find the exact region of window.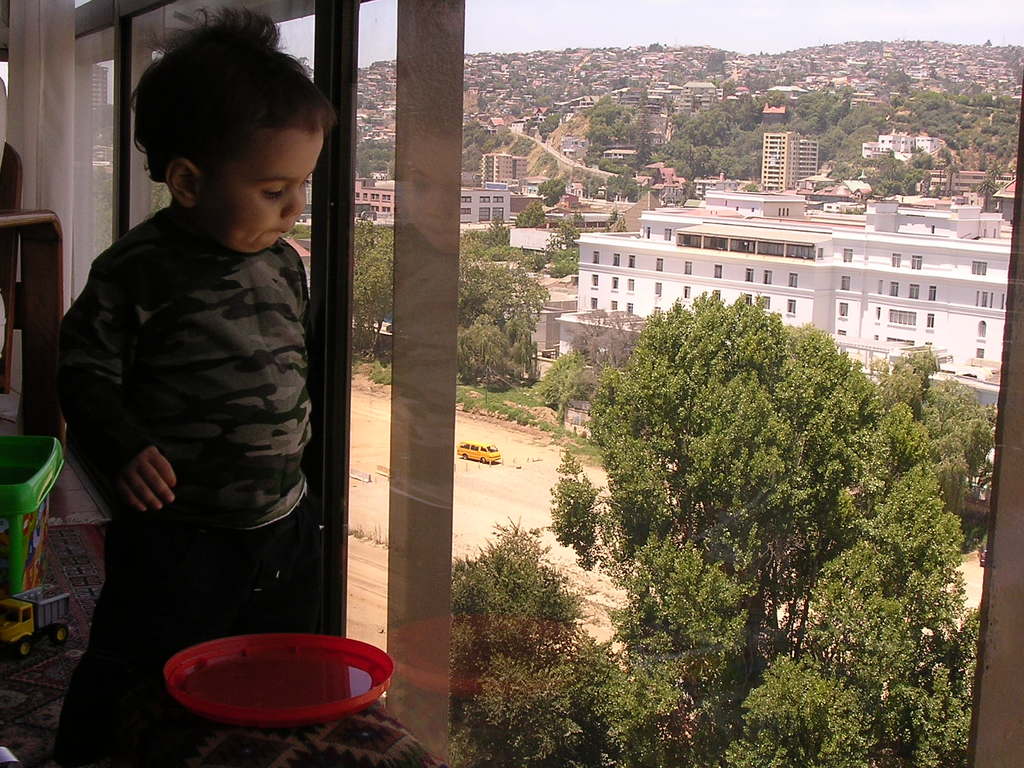
Exact region: [762,297,772,307].
